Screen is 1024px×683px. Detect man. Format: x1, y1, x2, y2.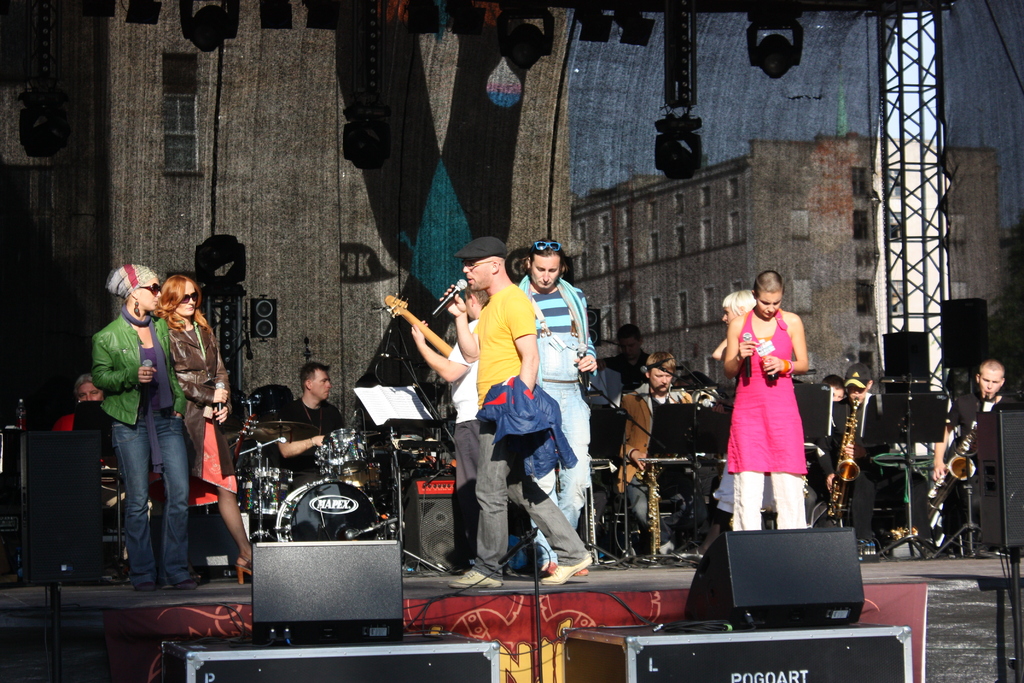
517, 239, 600, 573.
